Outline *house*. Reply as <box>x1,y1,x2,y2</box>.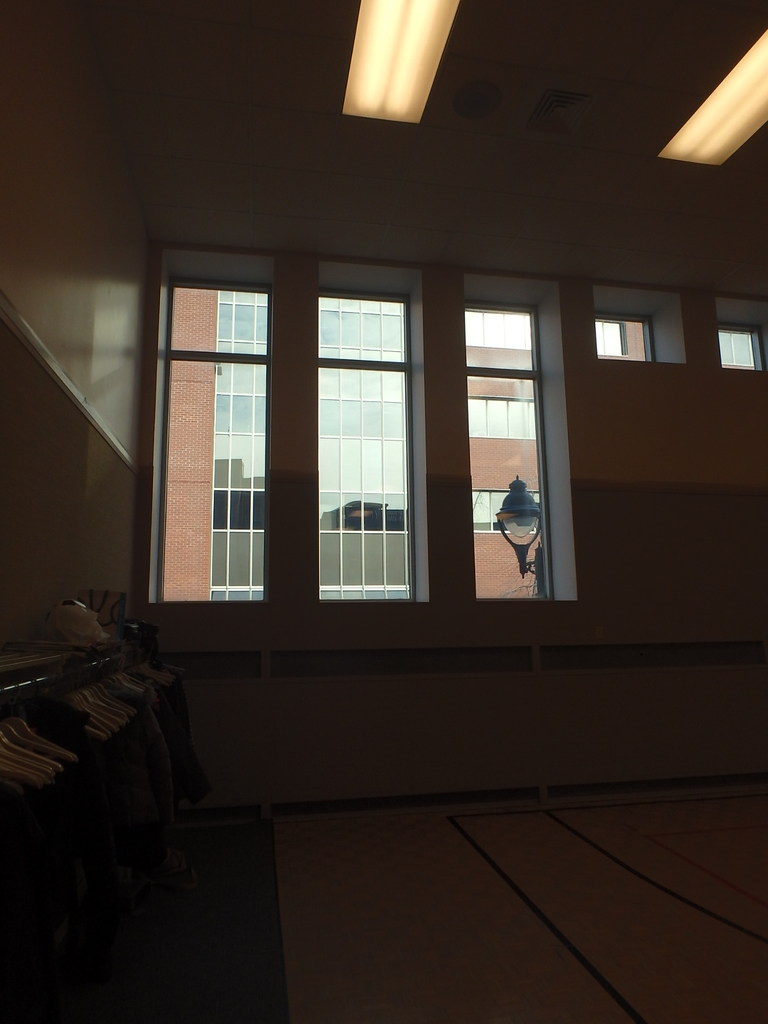
<box>0,17,754,932</box>.
